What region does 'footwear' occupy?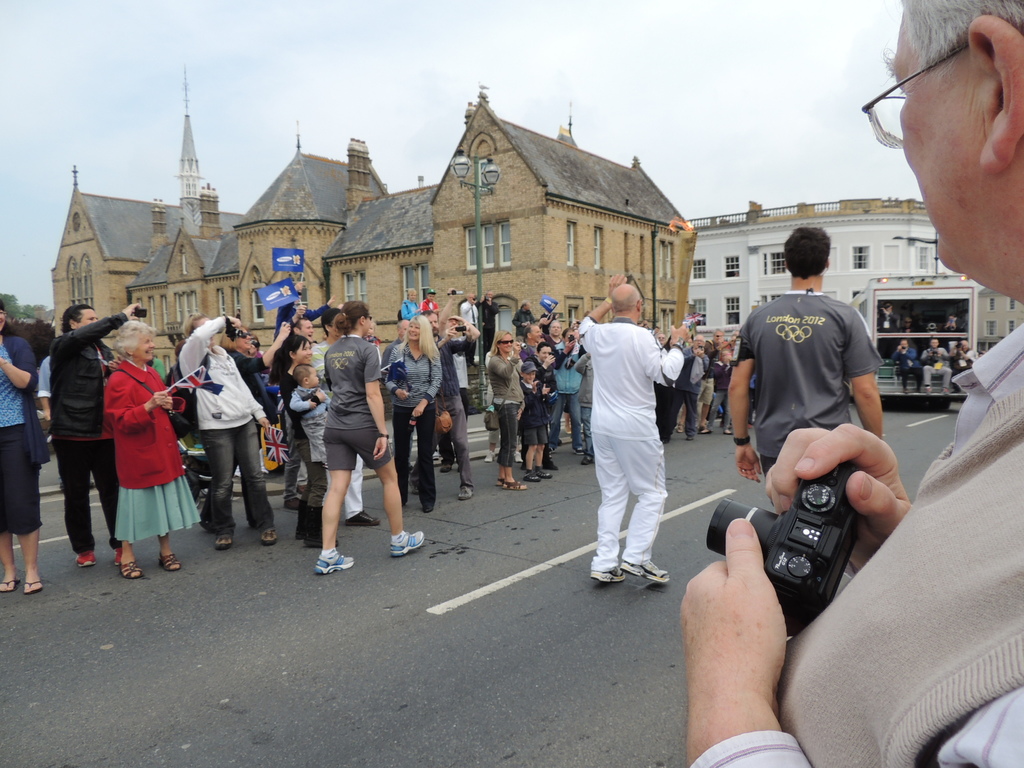
x1=282, y1=502, x2=299, y2=508.
